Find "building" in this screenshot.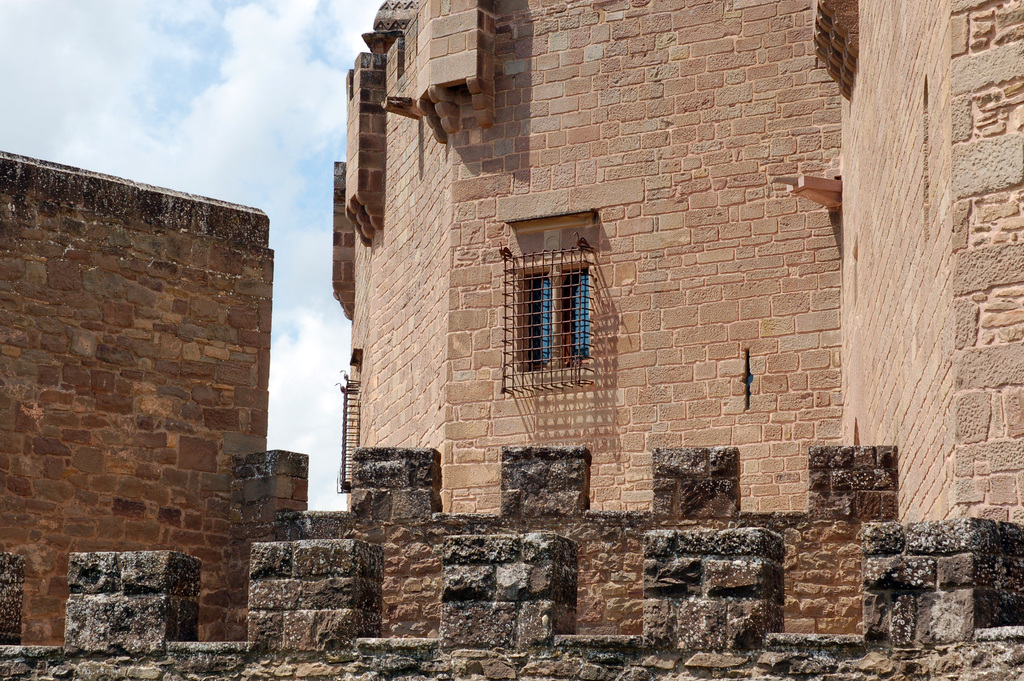
The bounding box for "building" is <region>328, 0, 1023, 525</region>.
